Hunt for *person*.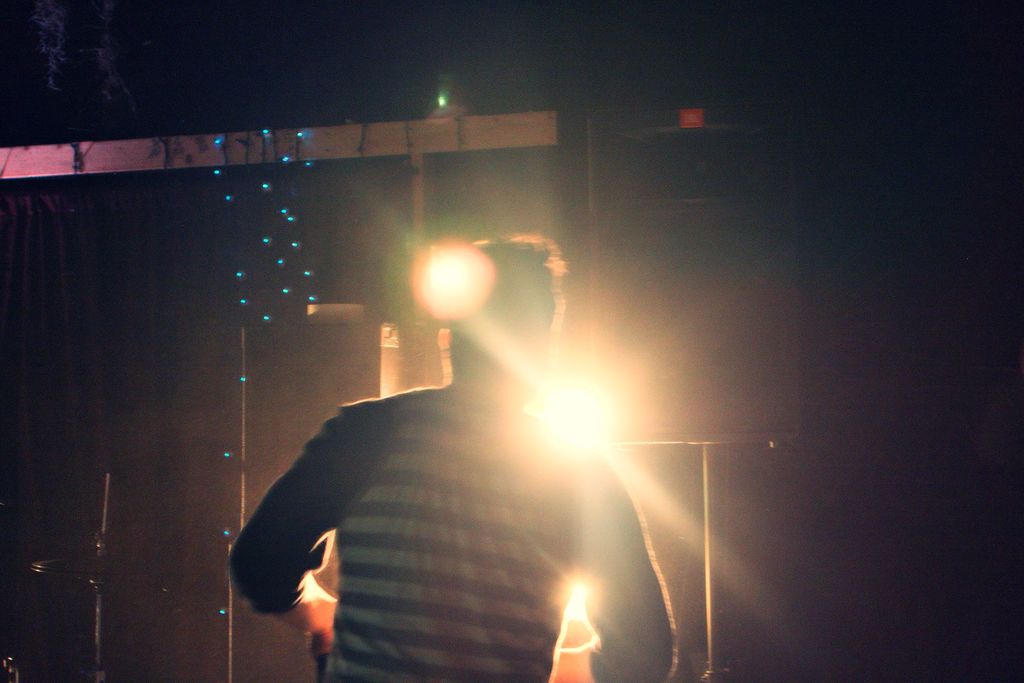
Hunted down at {"x1": 232, "y1": 319, "x2": 702, "y2": 670}.
